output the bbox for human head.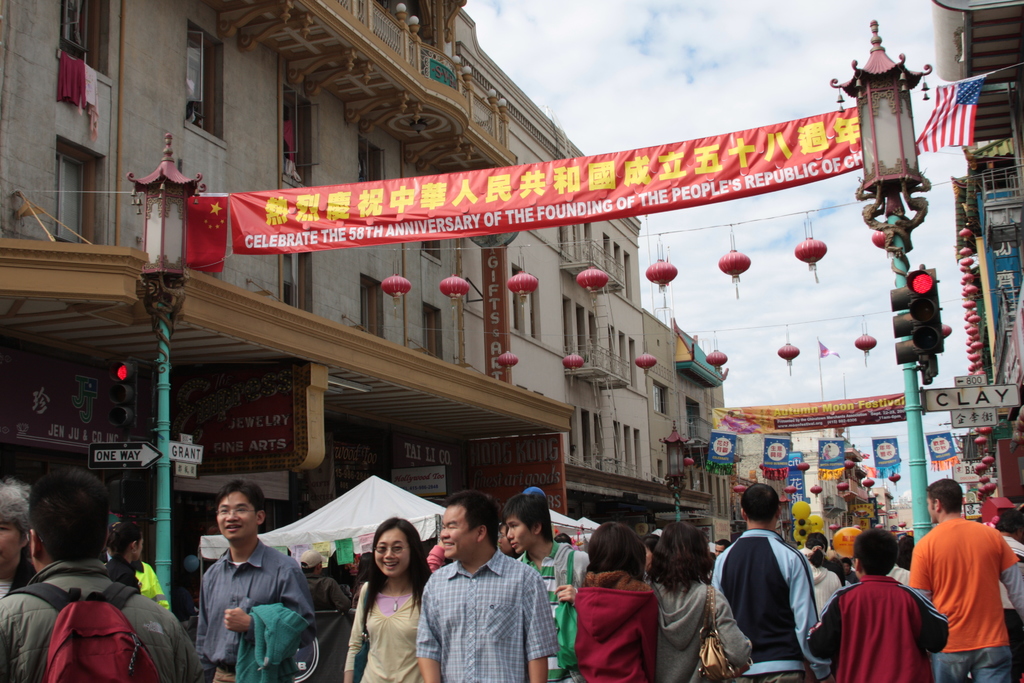
[left=502, top=494, right=550, bottom=555].
